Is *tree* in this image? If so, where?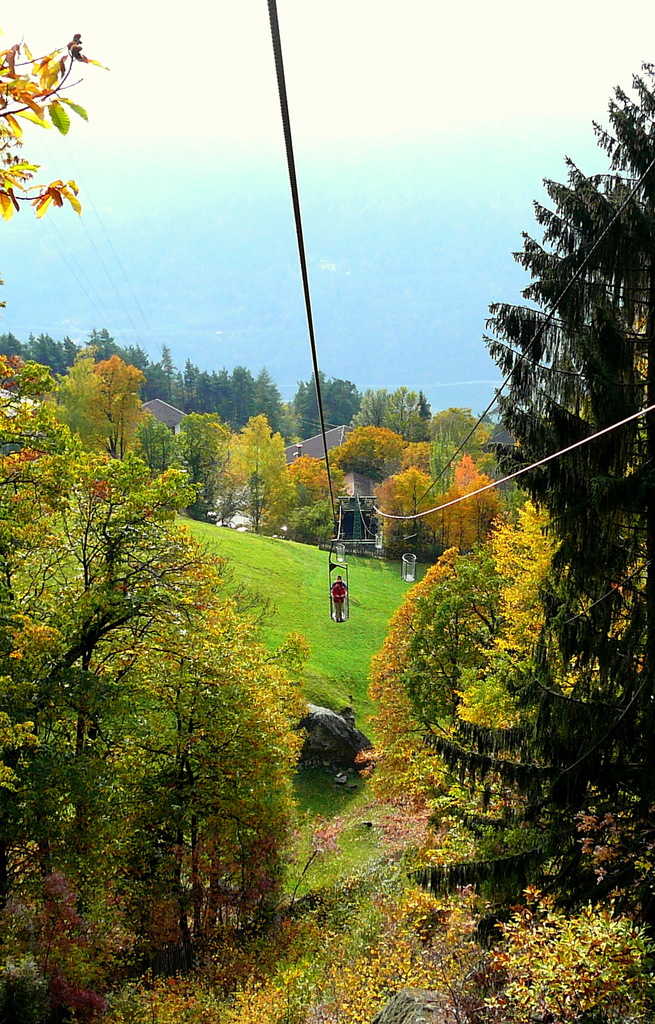
Yes, at (left=181, top=369, right=204, bottom=432).
